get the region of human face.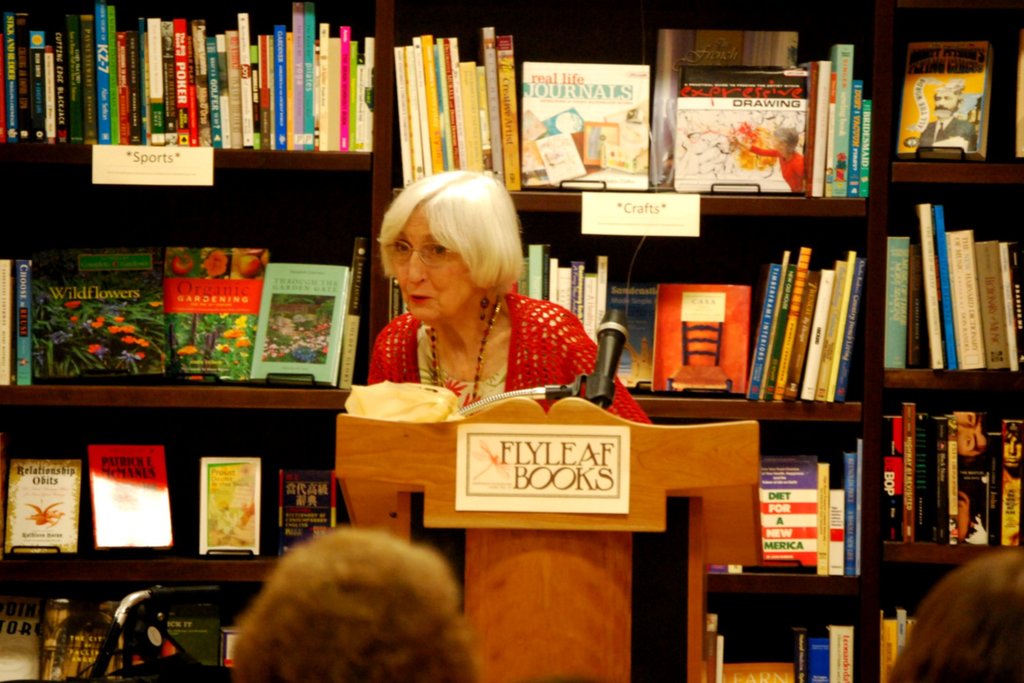
(x1=383, y1=217, x2=470, y2=324).
